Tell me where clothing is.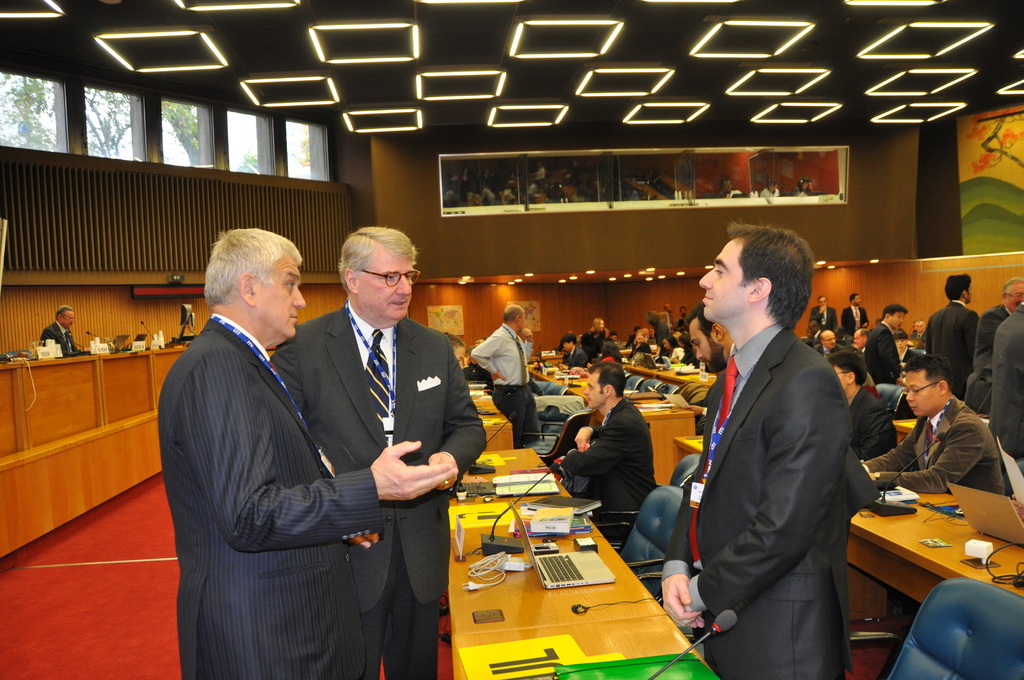
clothing is at 669,259,881,679.
